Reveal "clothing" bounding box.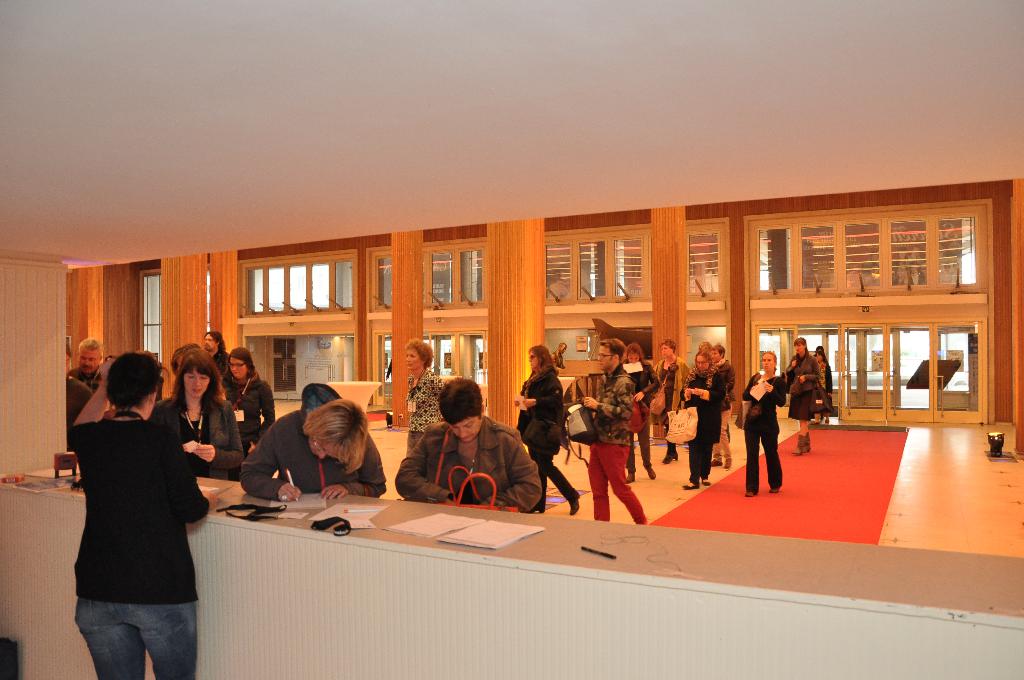
Revealed: bbox=[382, 417, 545, 509].
